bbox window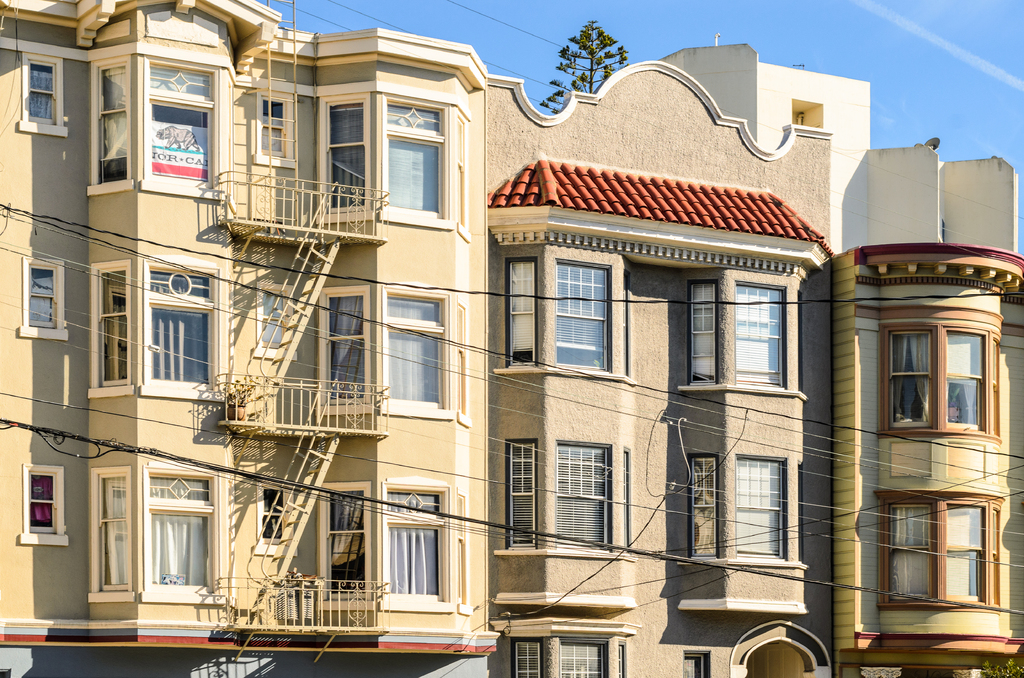
{"x1": 18, "y1": 257, "x2": 67, "y2": 340}
